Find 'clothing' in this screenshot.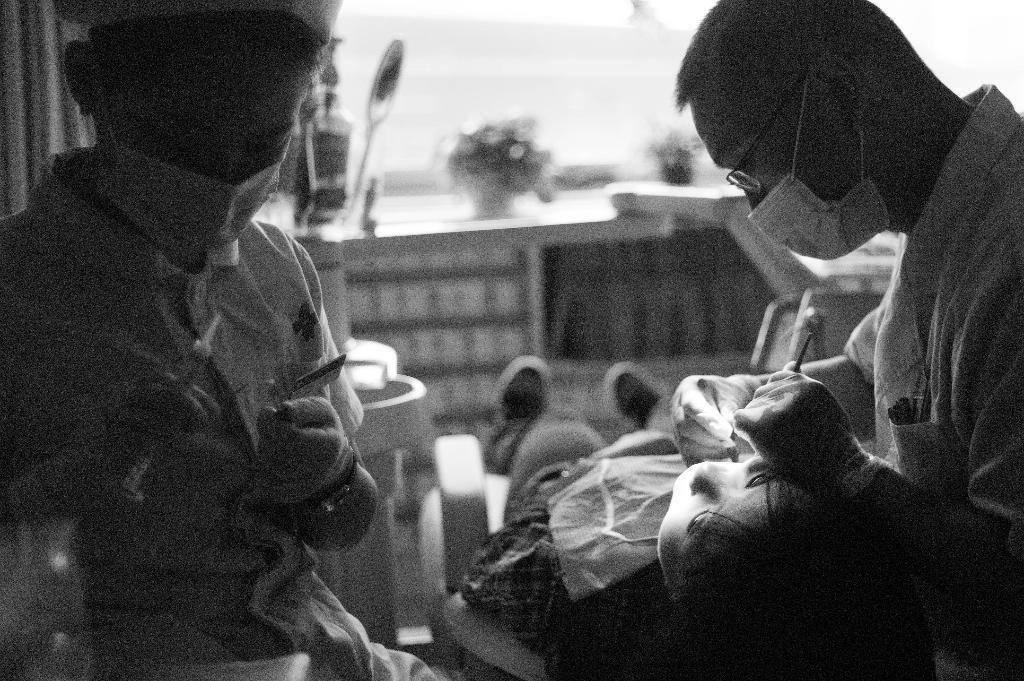
The bounding box for 'clothing' is {"left": 845, "top": 83, "right": 1023, "bottom": 680}.
